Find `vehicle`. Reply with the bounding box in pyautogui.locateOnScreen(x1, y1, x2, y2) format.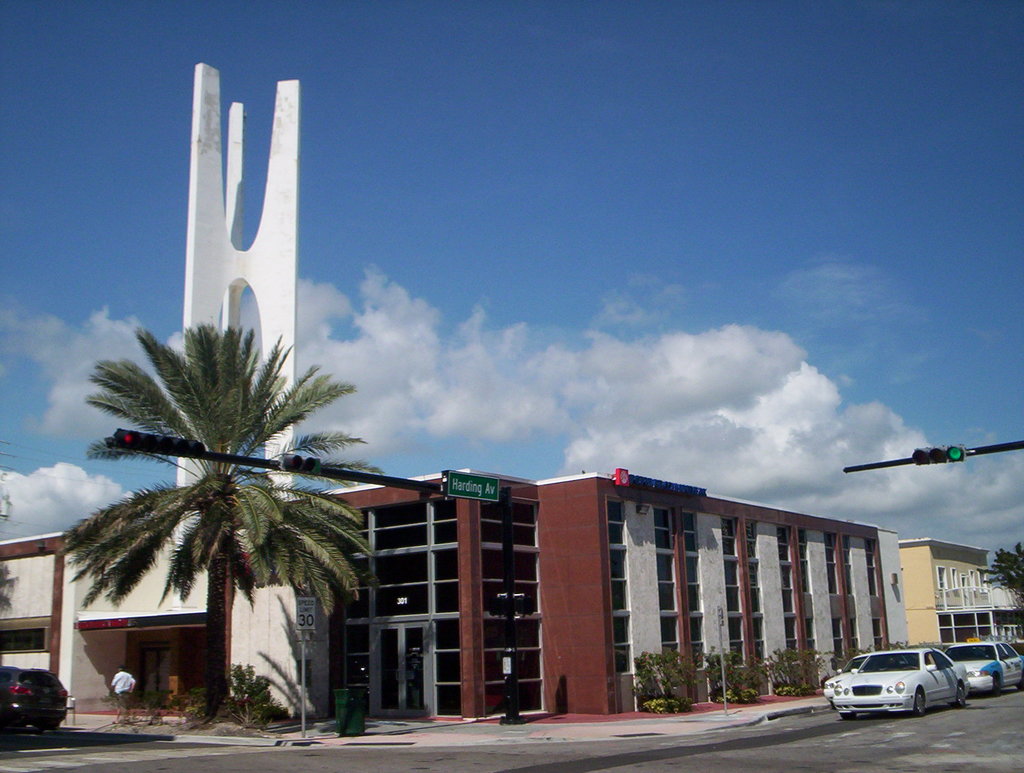
pyautogui.locateOnScreen(0, 663, 67, 722).
